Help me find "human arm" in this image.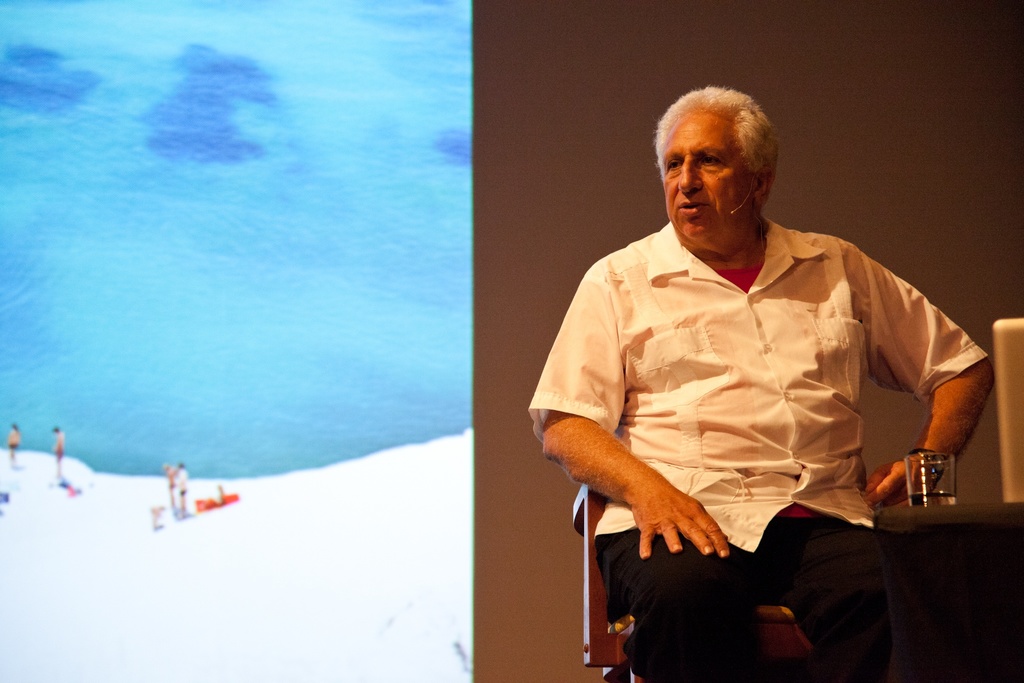
Found it: (left=533, top=256, right=738, bottom=562).
